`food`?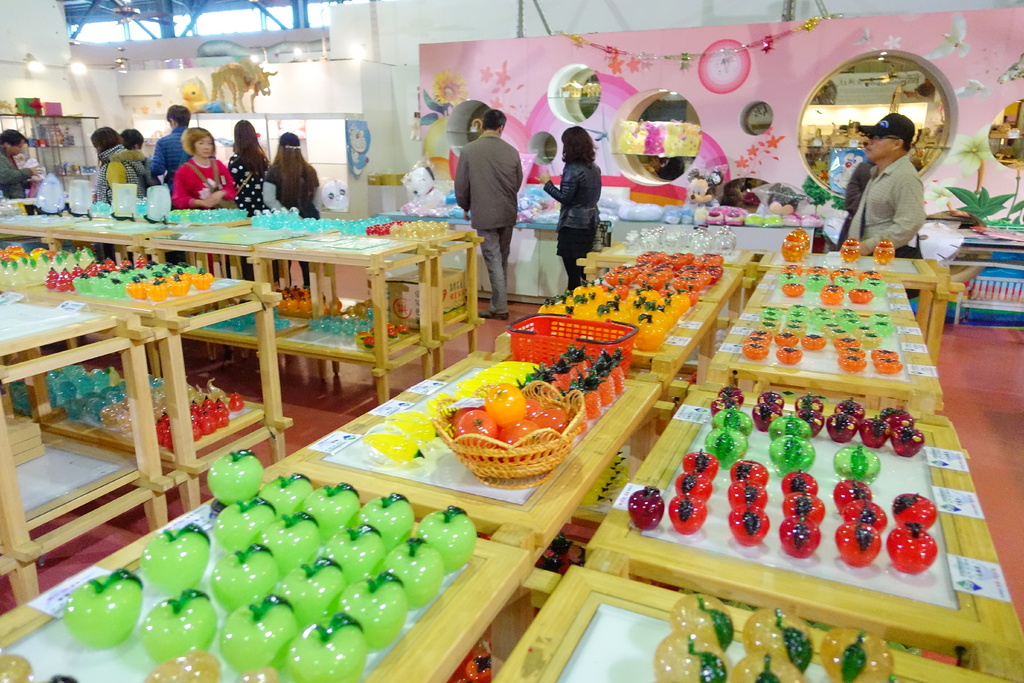
(left=572, top=372, right=603, bottom=420)
